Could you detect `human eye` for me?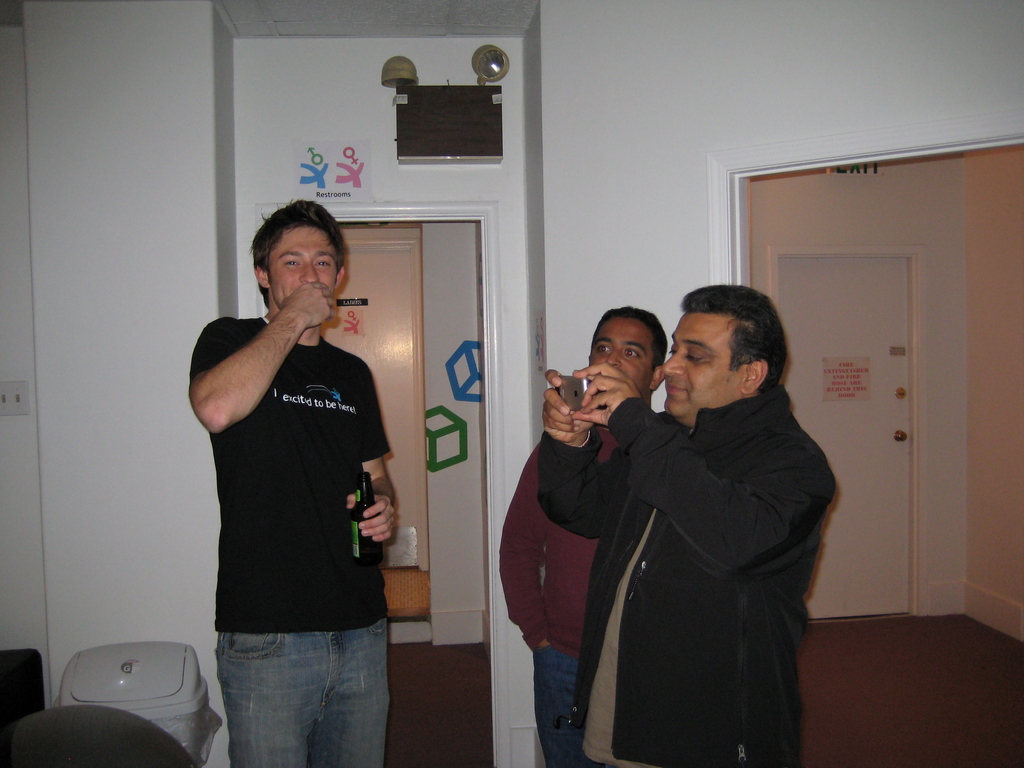
Detection result: 316:255:334:273.
